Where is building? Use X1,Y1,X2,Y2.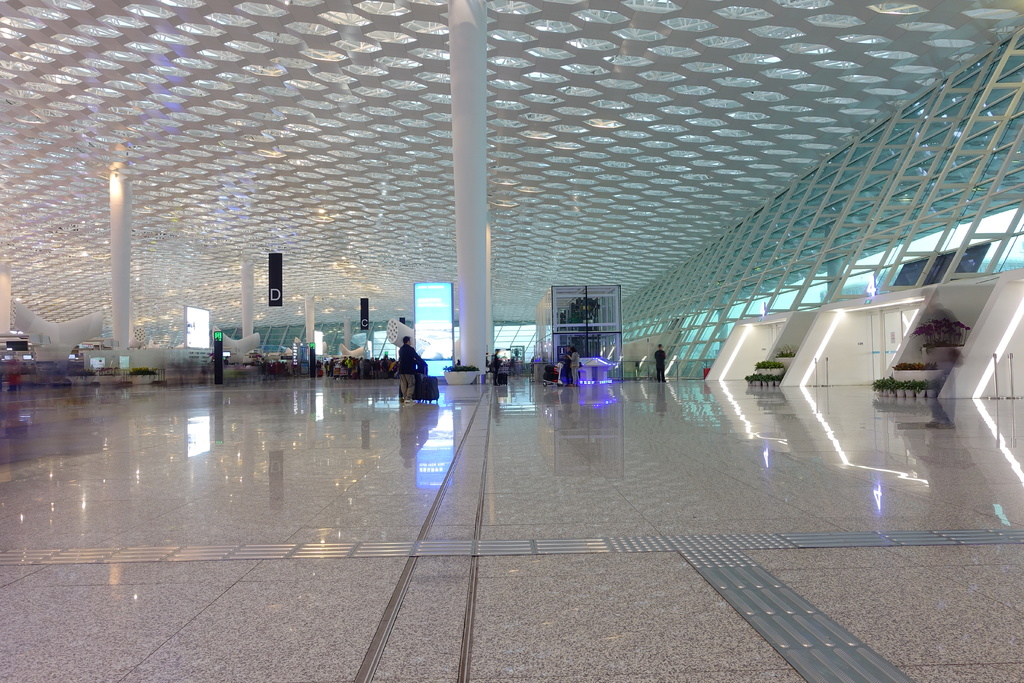
1,0,1022,682.
